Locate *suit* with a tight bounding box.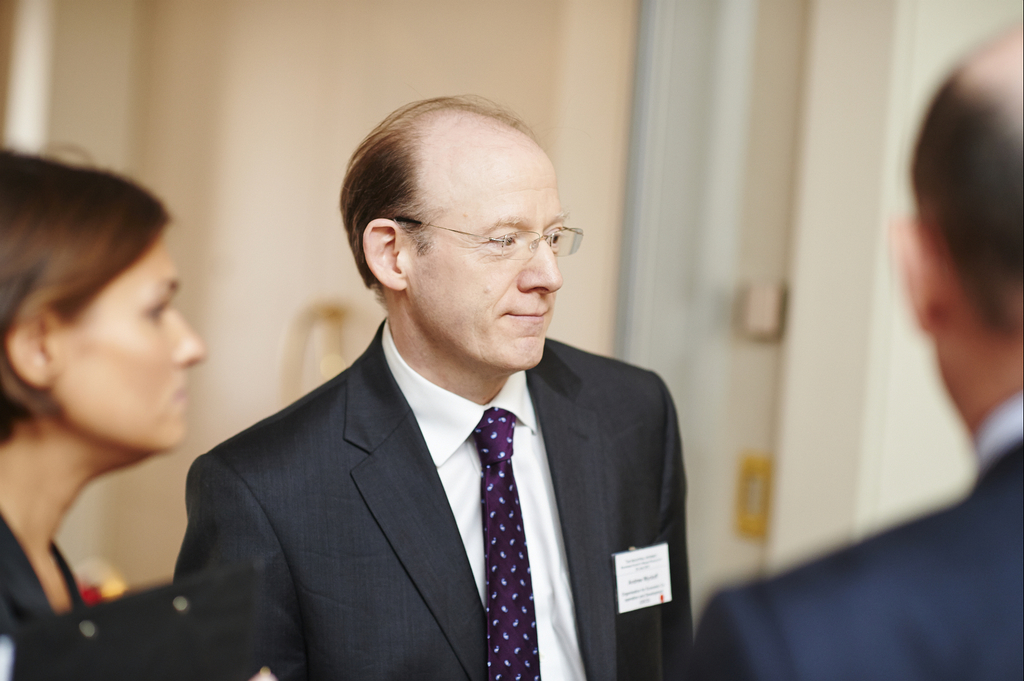
(129, 253, 735, 675).
